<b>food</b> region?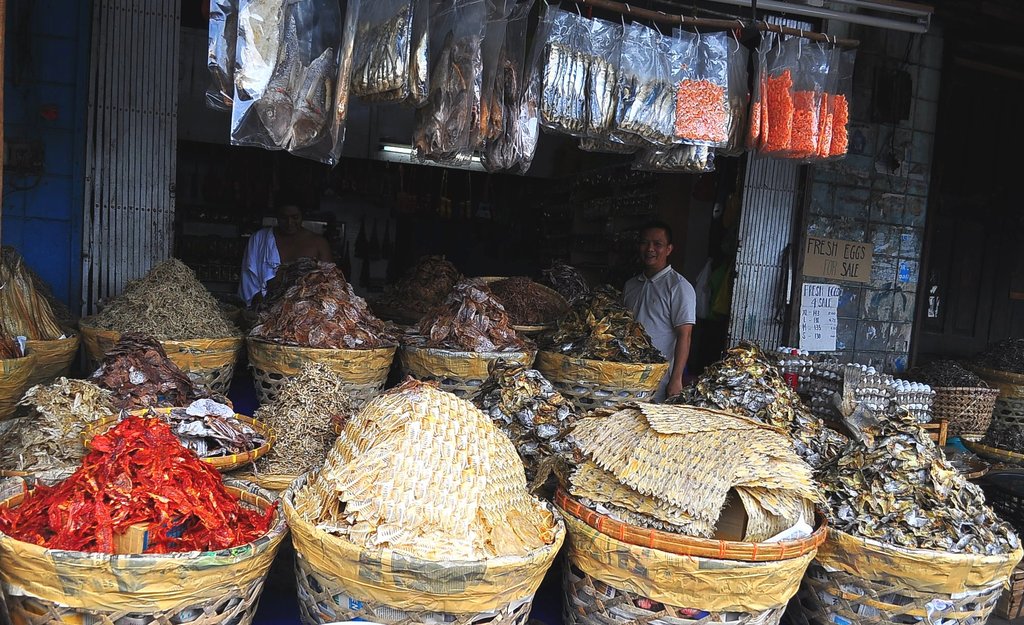
<bbox>404, 33, 428, 101</bbox>
